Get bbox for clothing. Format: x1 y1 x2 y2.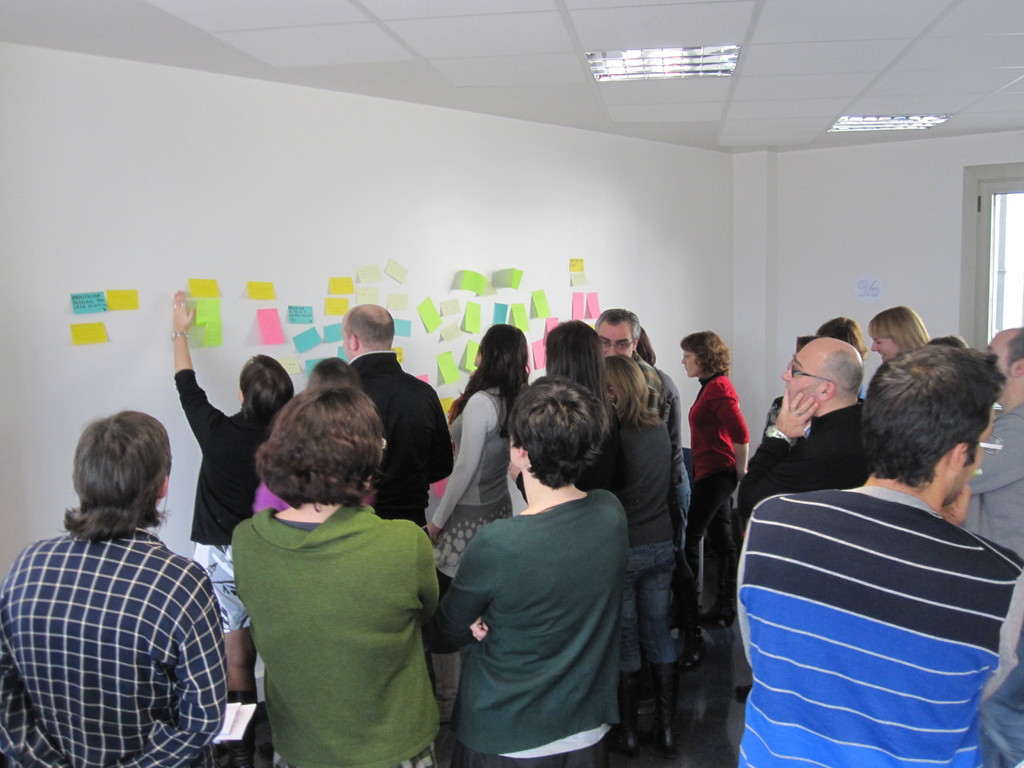
175 368 275 627.
